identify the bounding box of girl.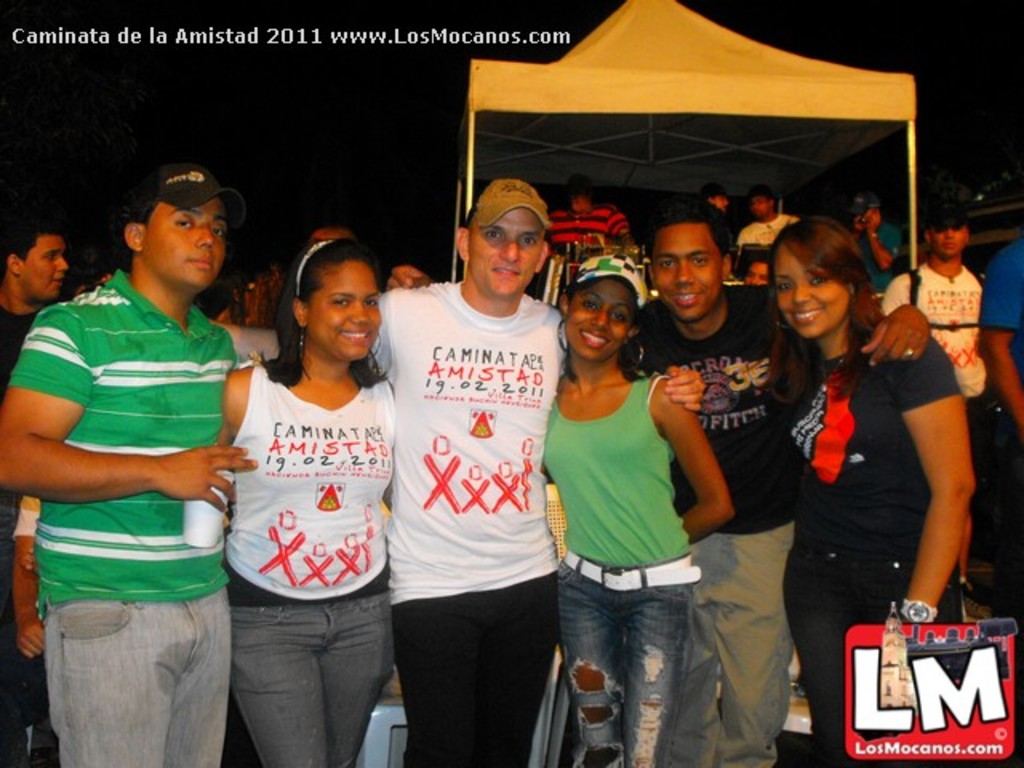
region(539, 253, 738, 766).
